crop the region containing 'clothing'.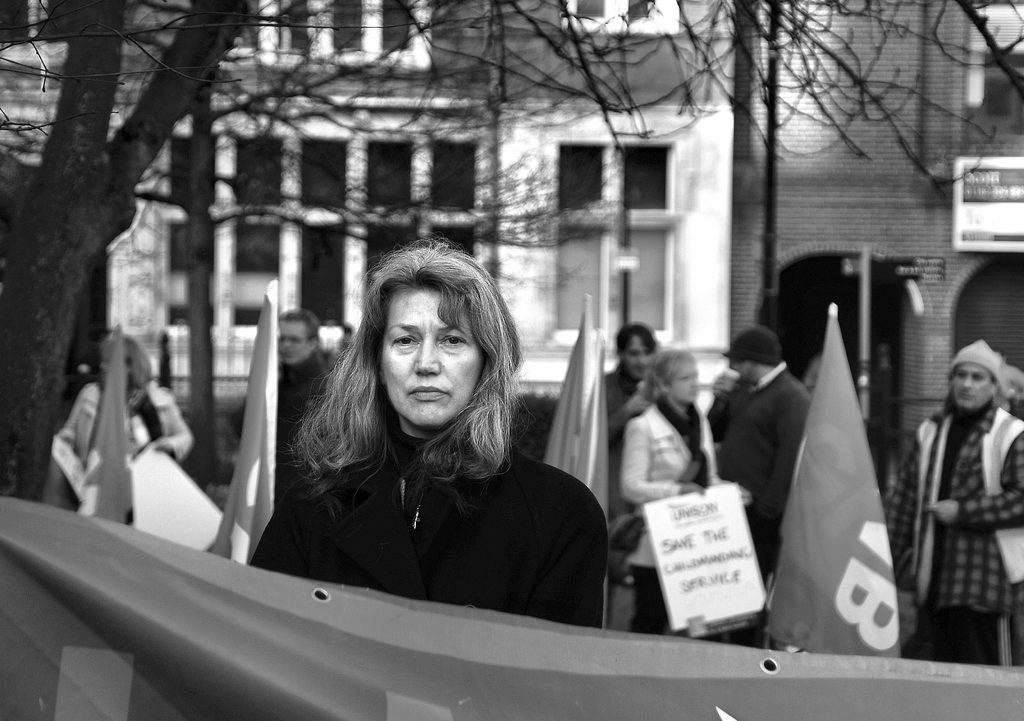
Crop region: BBox(708, 367, 804, 590).
